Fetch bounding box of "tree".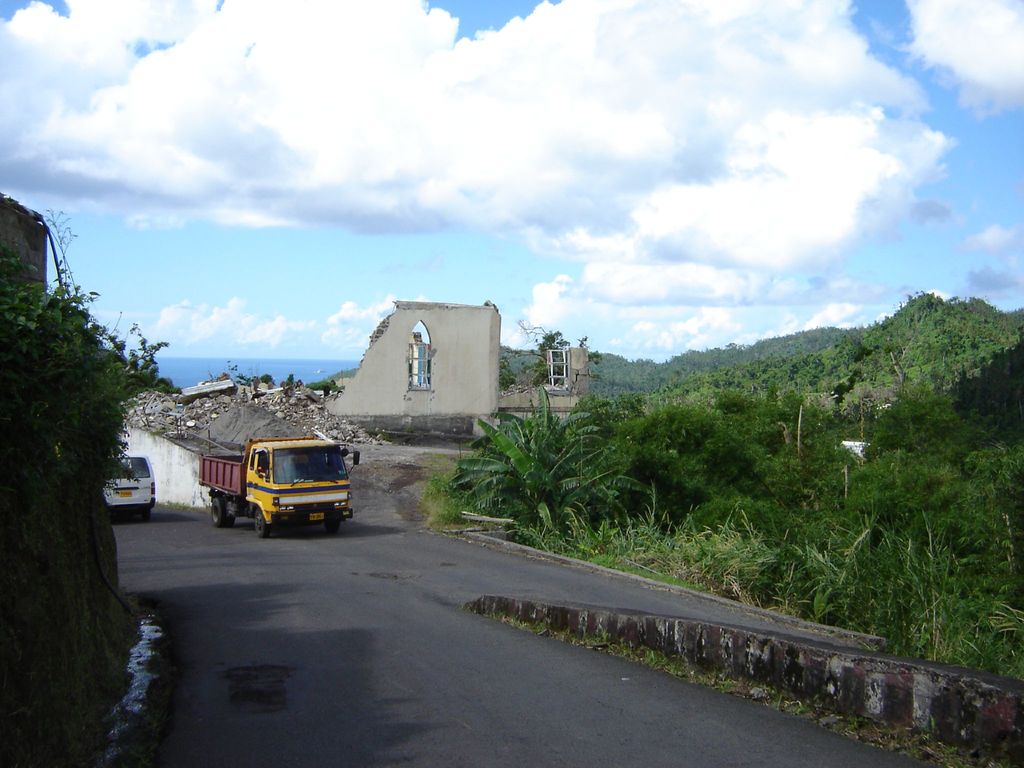
Bbox: (492, 285, 1023, 684).
